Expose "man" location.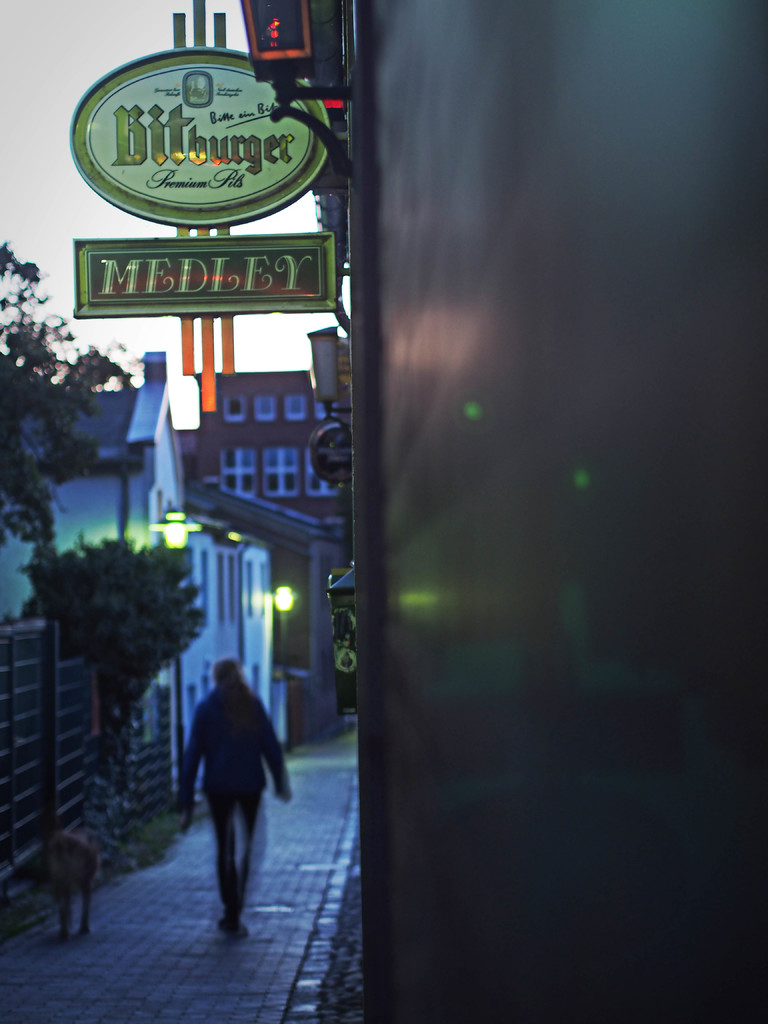
Exposed at l=175, t=661, r=288, b=941.
